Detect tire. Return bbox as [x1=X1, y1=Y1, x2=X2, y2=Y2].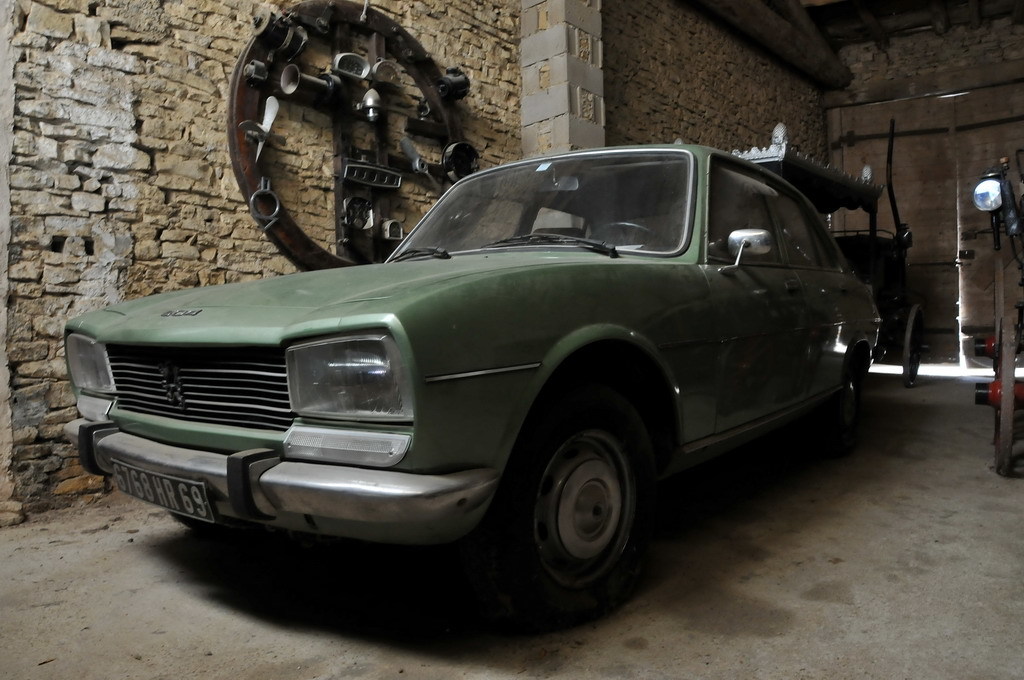
[x1=171, y1=510, x2=245, y2=532].
